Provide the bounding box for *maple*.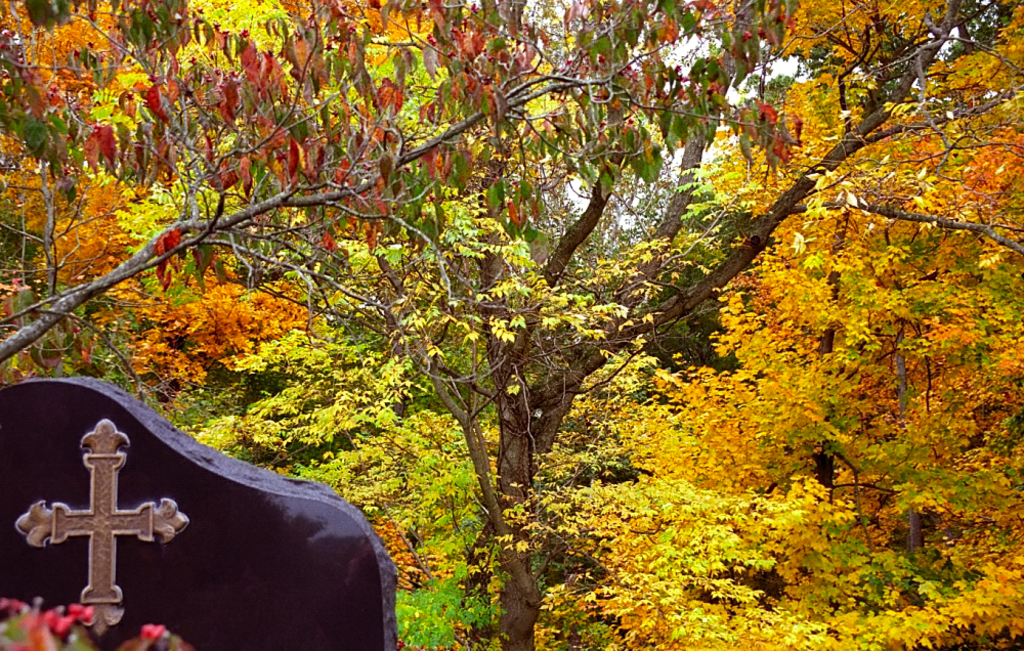
1,1,1023,649.
